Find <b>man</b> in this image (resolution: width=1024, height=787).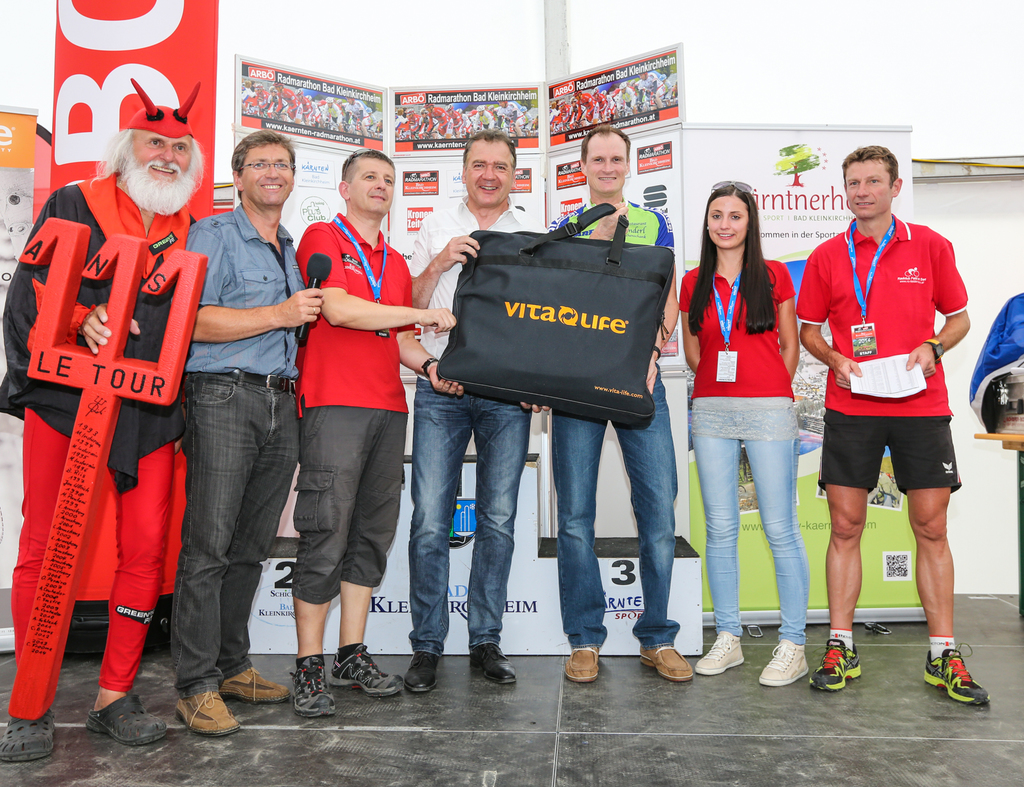
[x1=0, y1=103, x2=202, y2=767].
